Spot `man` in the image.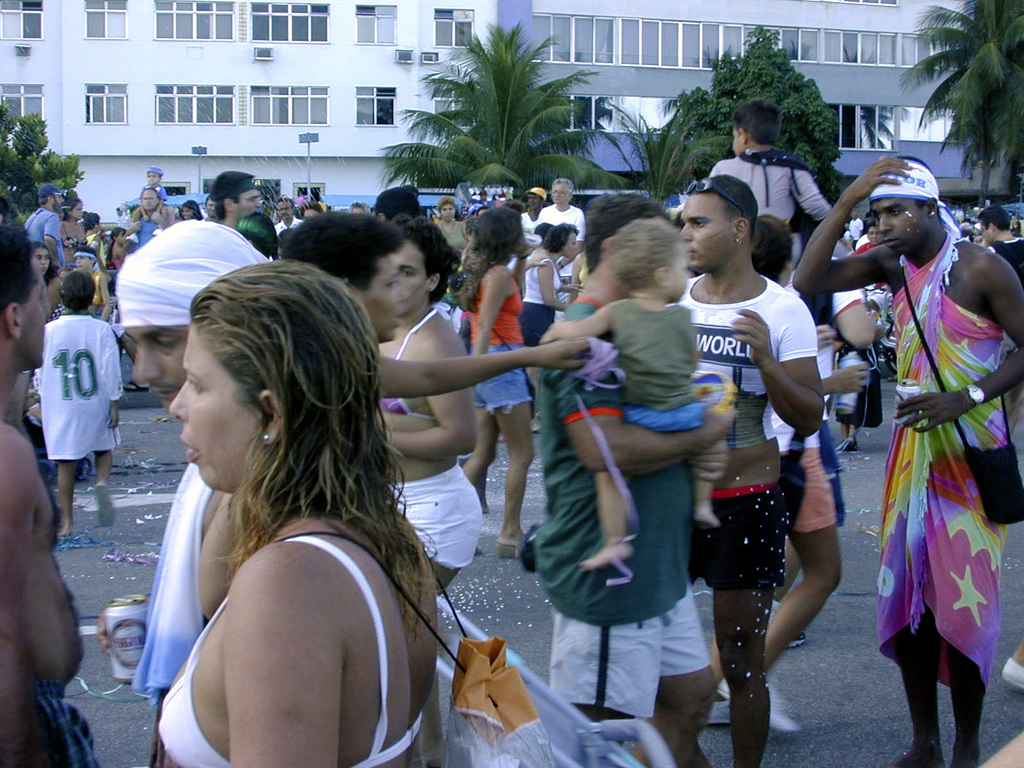
`man` found at <box>790,151,1023,767</box>.
